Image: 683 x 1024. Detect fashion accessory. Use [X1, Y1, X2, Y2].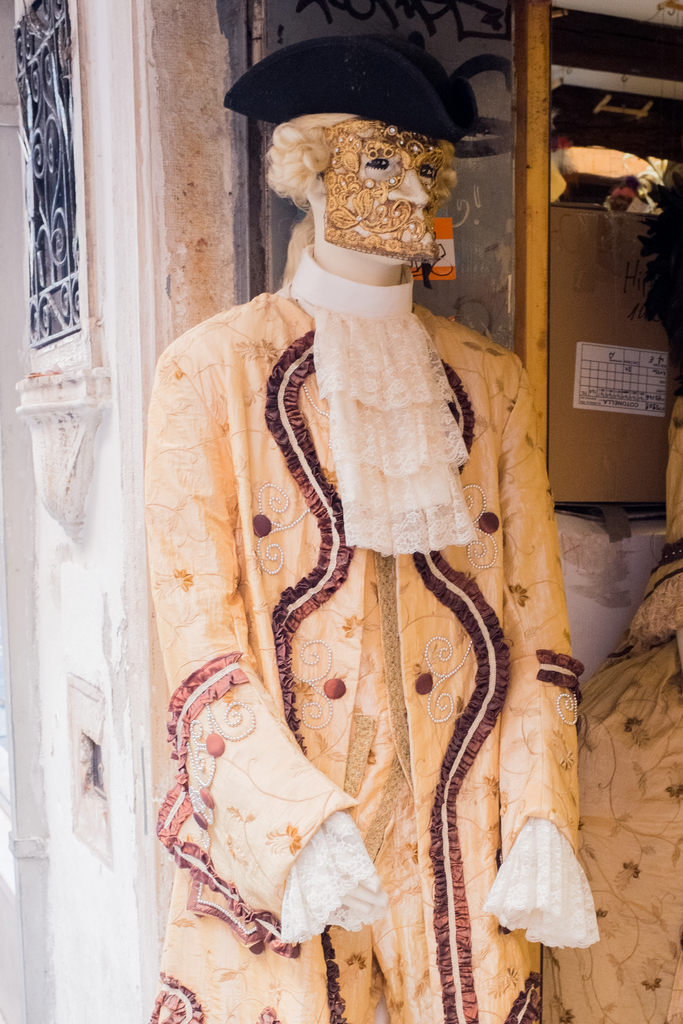
[325, 120, 447, 262].
